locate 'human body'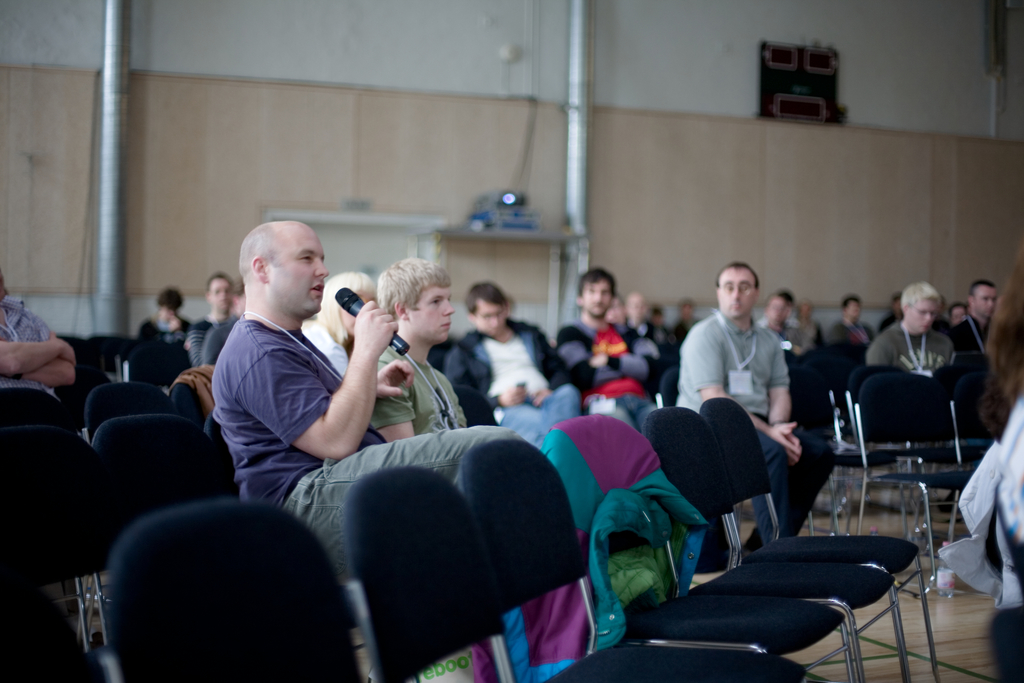
(857, 319, 956, 372)
